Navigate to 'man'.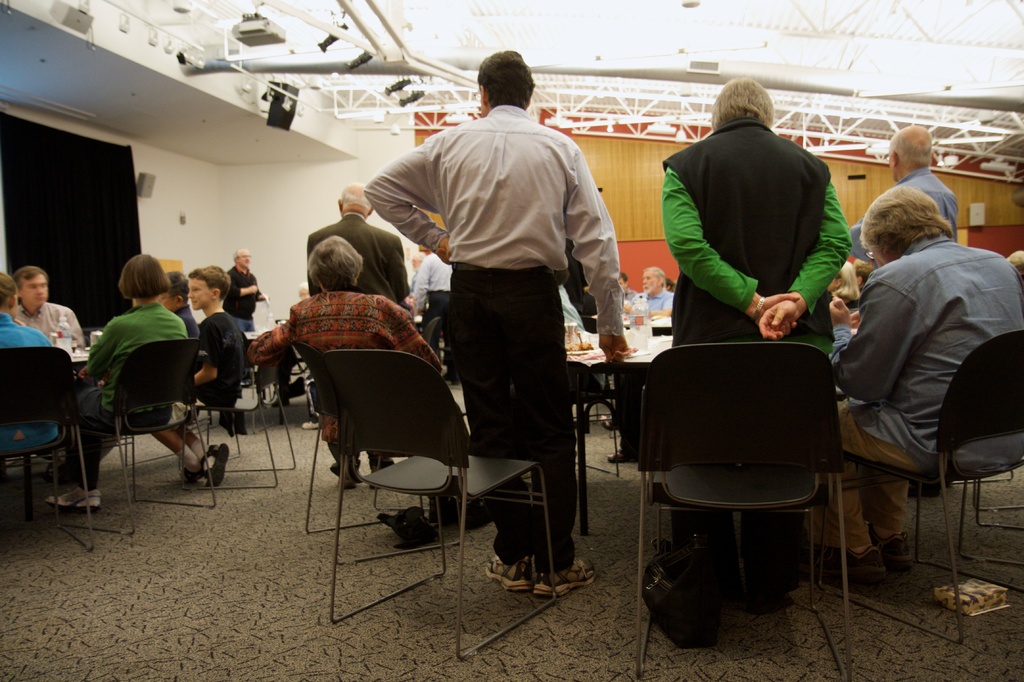
Navigation target: left=143, top=268, right=212, bottom=422.
